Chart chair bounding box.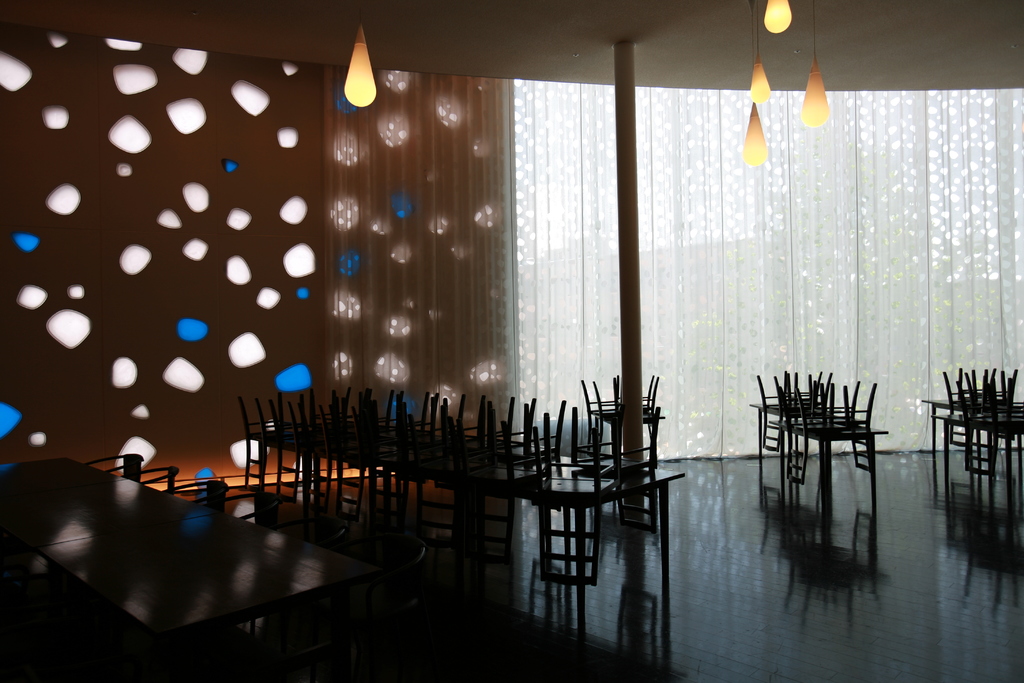
Charted: crop(943, 368, 982, 448).
